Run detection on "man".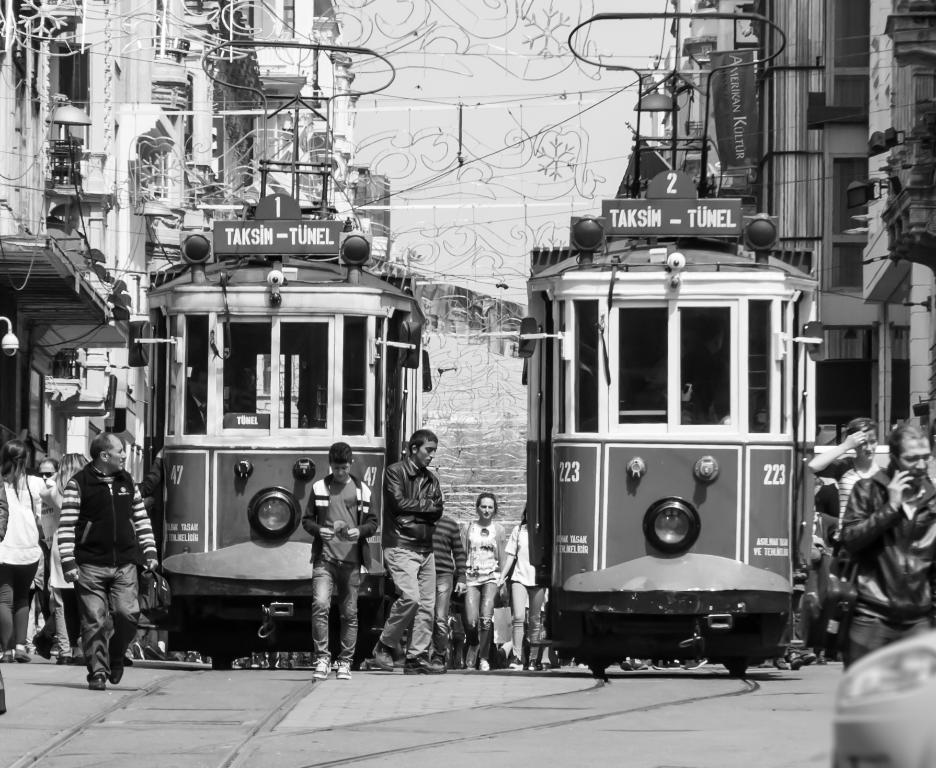
Result: bbox=(50, 425, 153, 694).
